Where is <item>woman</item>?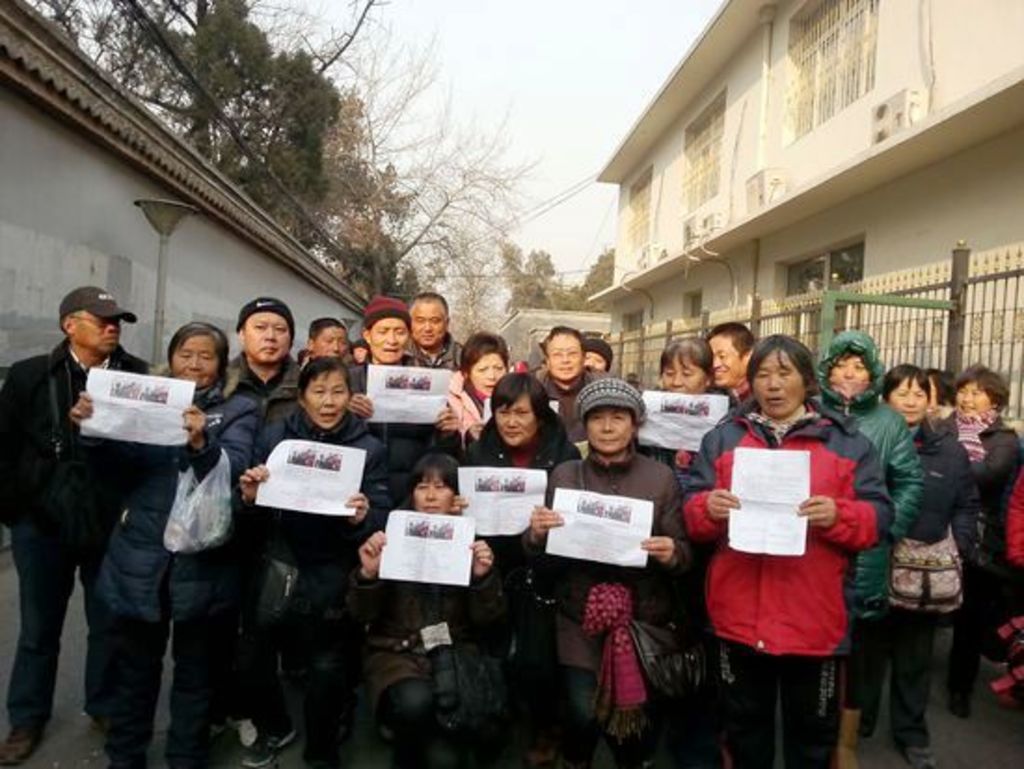
x1=519 y1=374 x2=691 y2=767.
